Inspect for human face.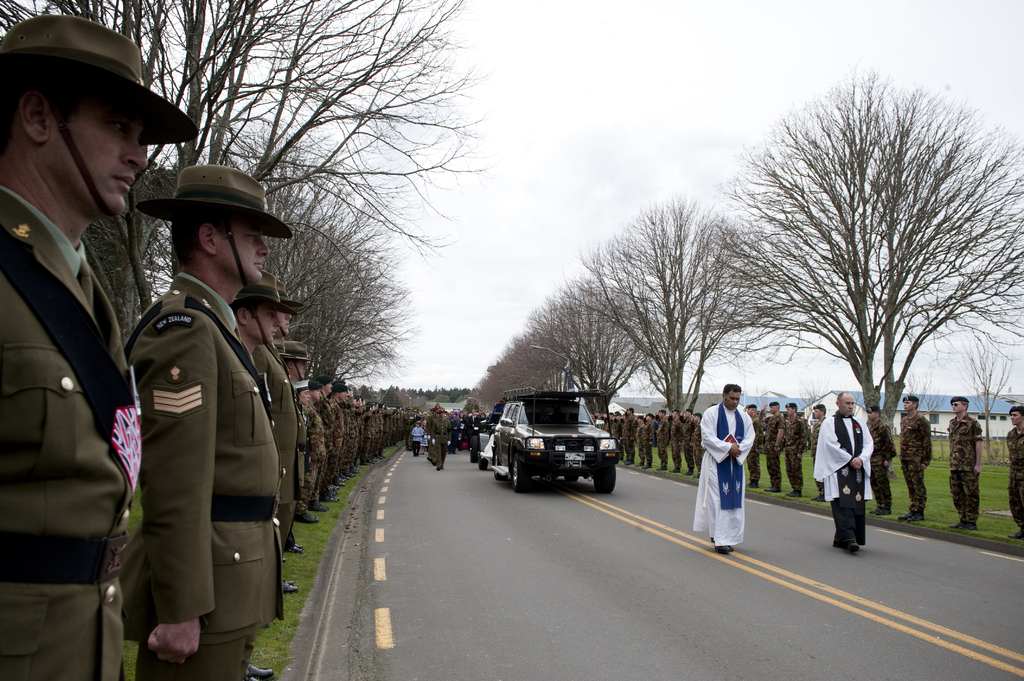
Inspection: select_region(1009, 409, 1023, 425).
